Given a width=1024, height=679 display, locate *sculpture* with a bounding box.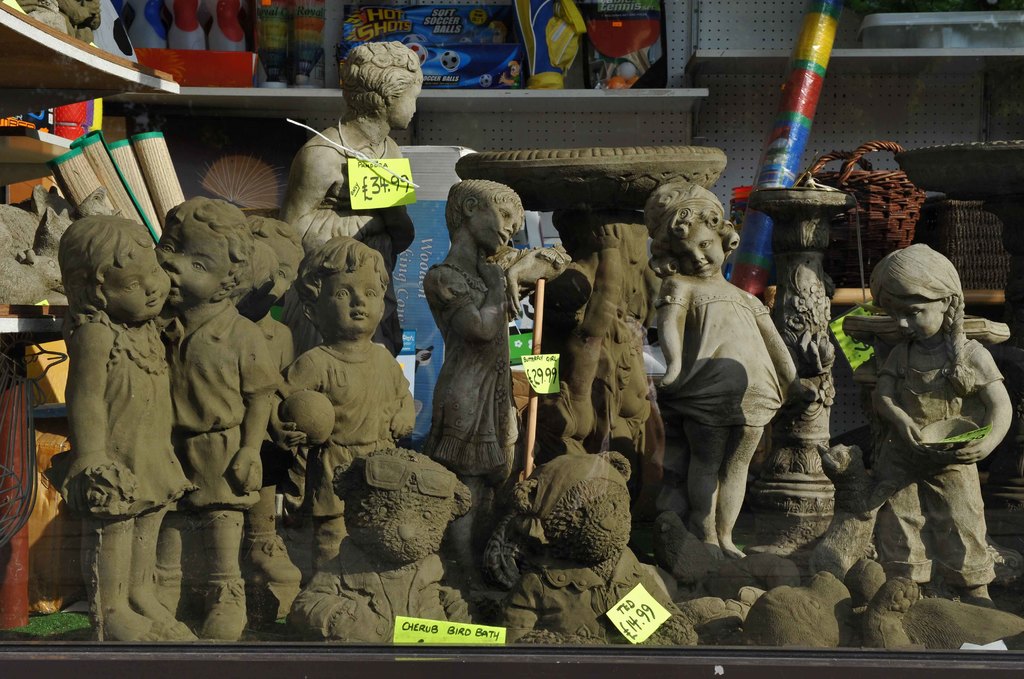
Located: {"x1": 261, "y1": 38, "x2": 429, "y2": 342}.
